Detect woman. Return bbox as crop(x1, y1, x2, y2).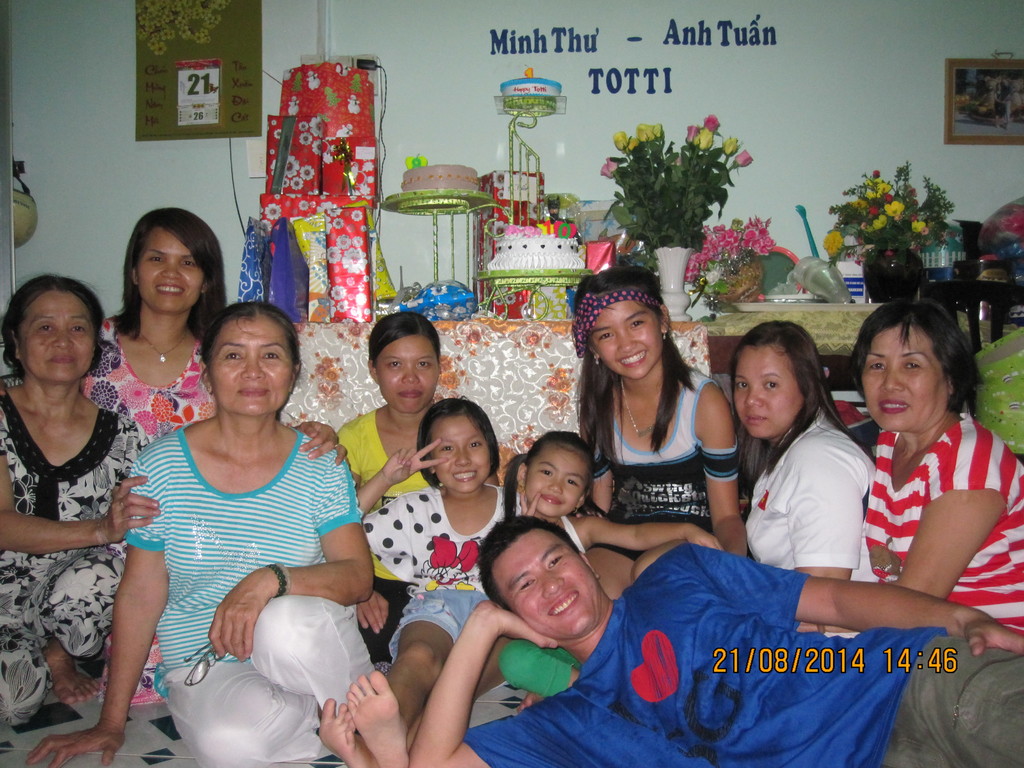
crop(26, 302, 377, 767).
